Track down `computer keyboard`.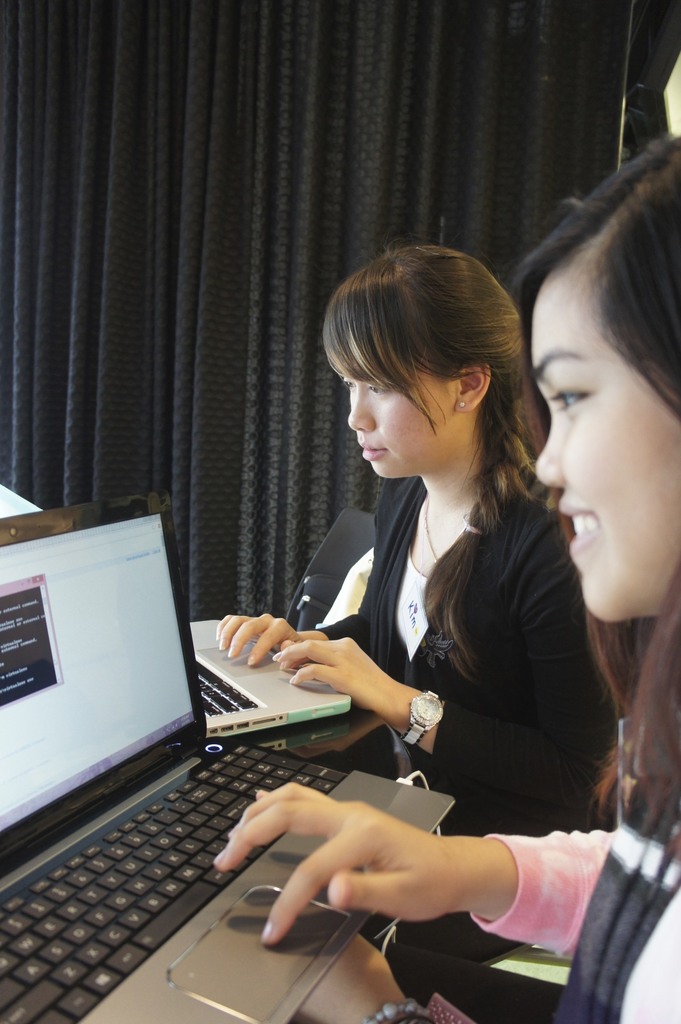
Tracked to detection(0, 740, 352, 1023).
